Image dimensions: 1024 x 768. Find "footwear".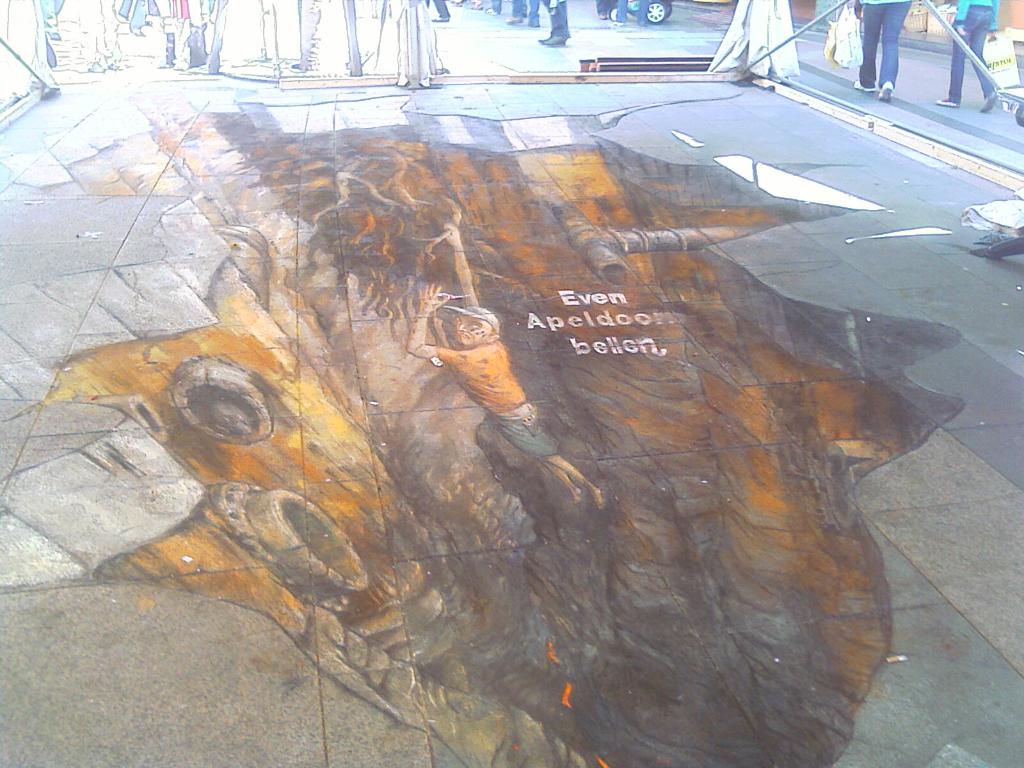
(940, 92, 954, 106).
